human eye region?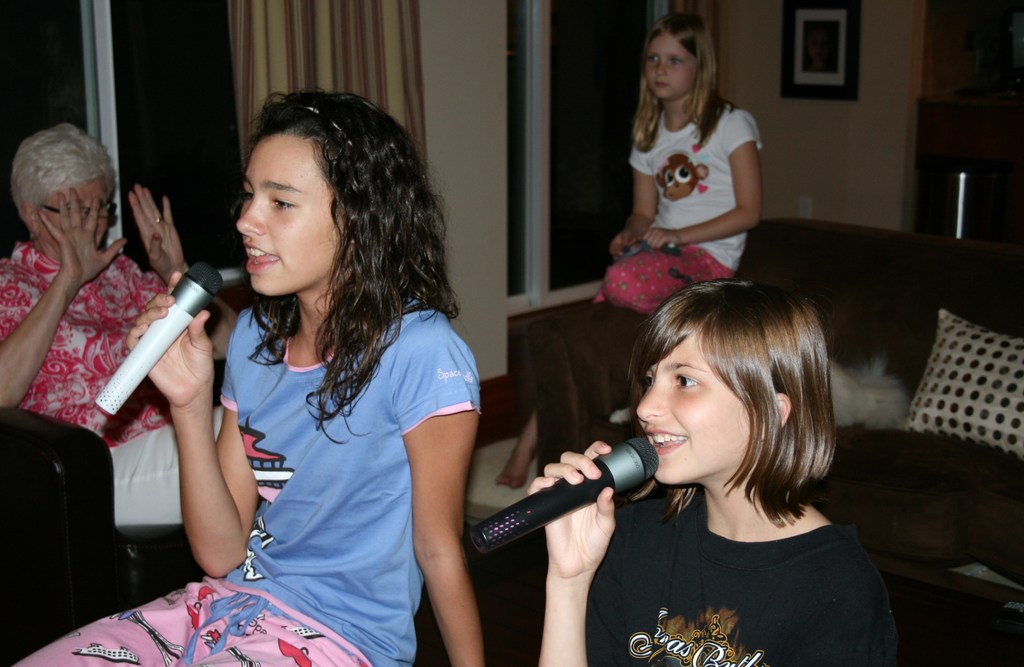
select_region(648, 55, 662, 66)
